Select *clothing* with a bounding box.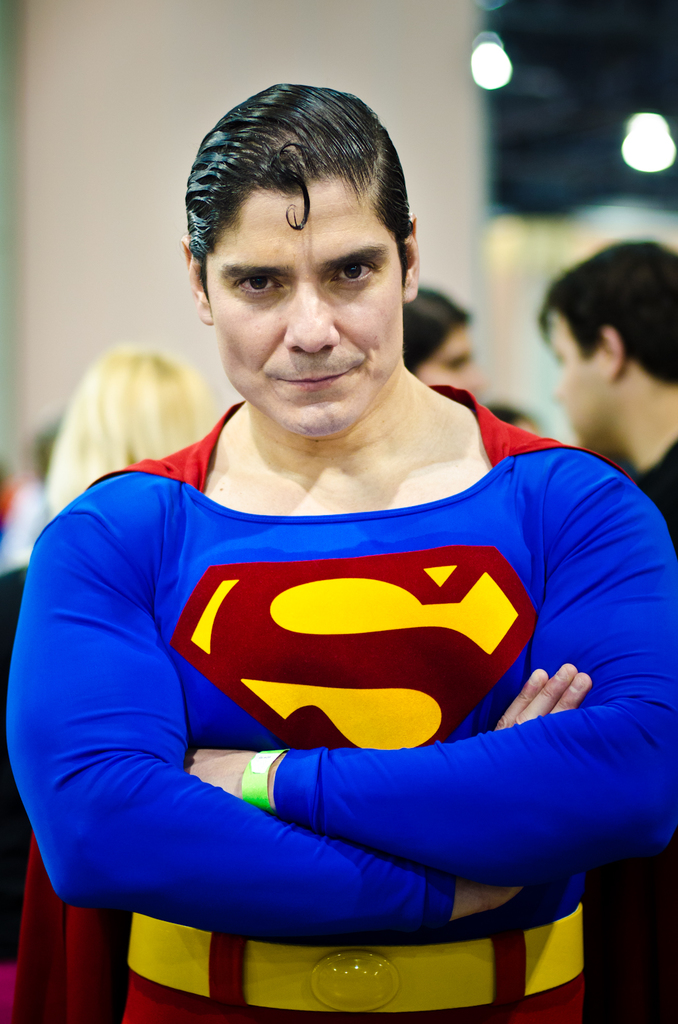
[left=8, top=390, right=677, bottom=940].
